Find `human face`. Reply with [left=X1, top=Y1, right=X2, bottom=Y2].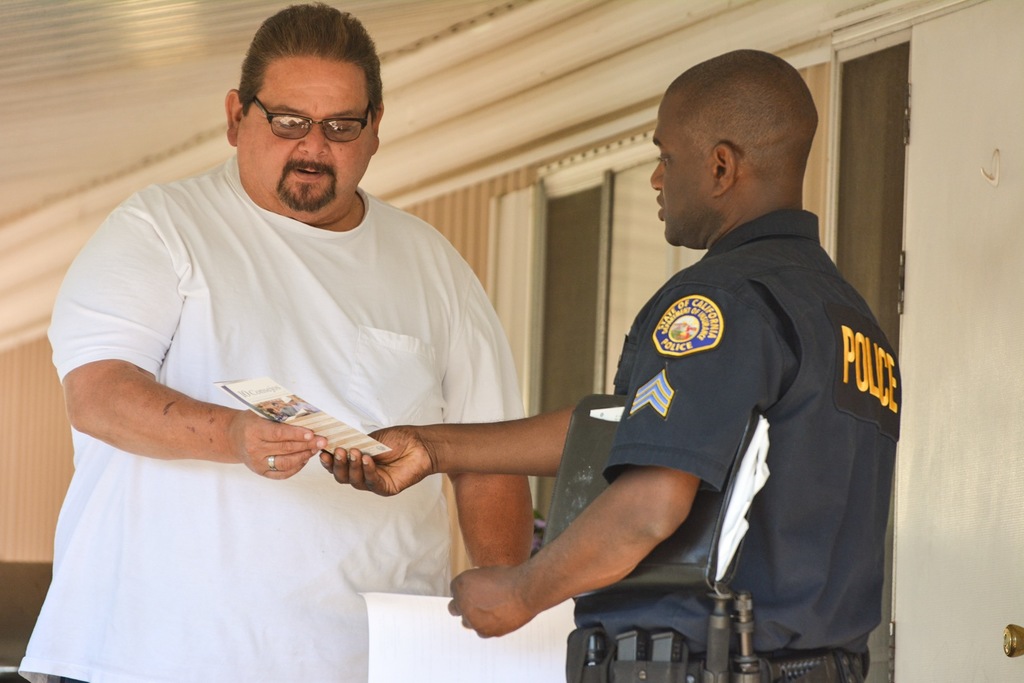
[left=650, top=98, right=708, bottom=249].
